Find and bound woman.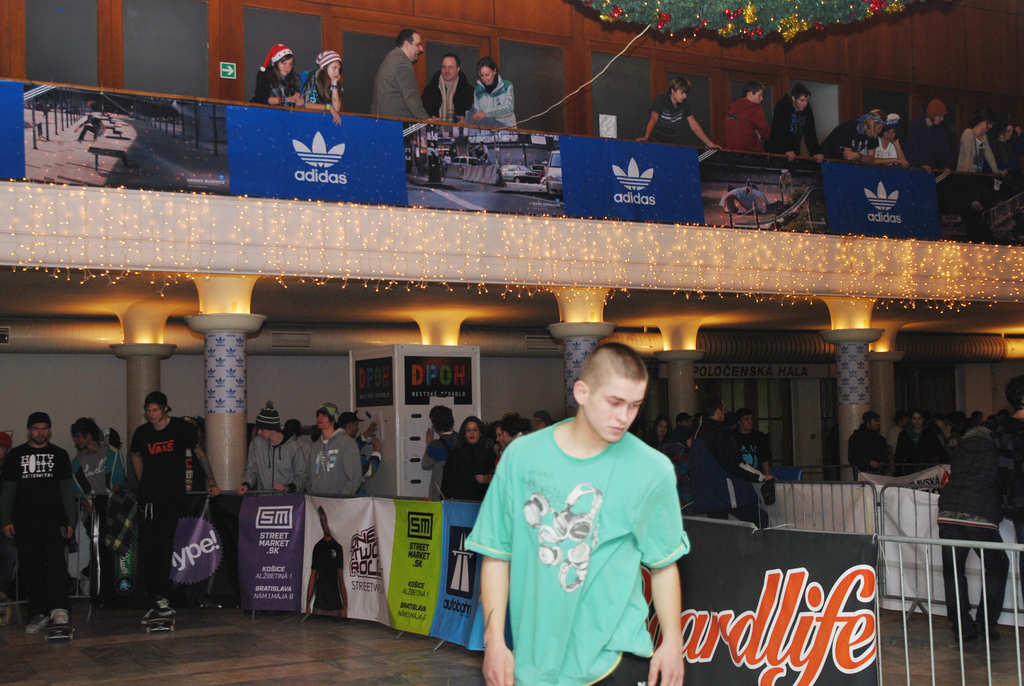
Bound: pyautogui.locateOnScreen(438, 414, 493, 502).
